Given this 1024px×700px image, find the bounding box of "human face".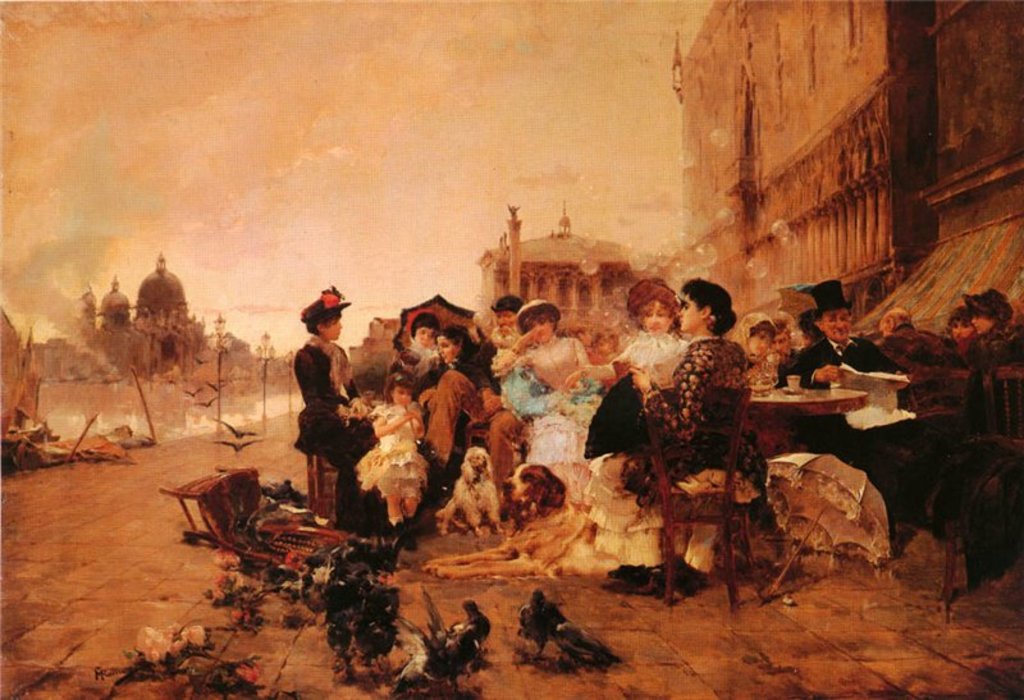
643, 306, 673, 334.
